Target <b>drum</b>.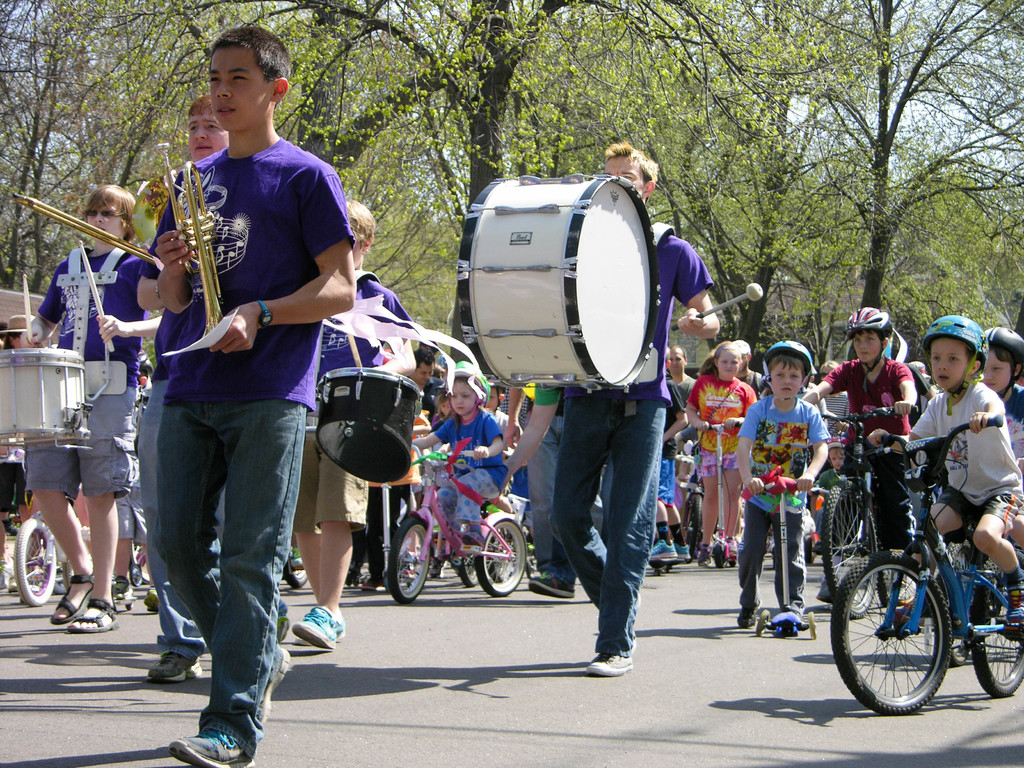
Target region: 317 360 426 479.
